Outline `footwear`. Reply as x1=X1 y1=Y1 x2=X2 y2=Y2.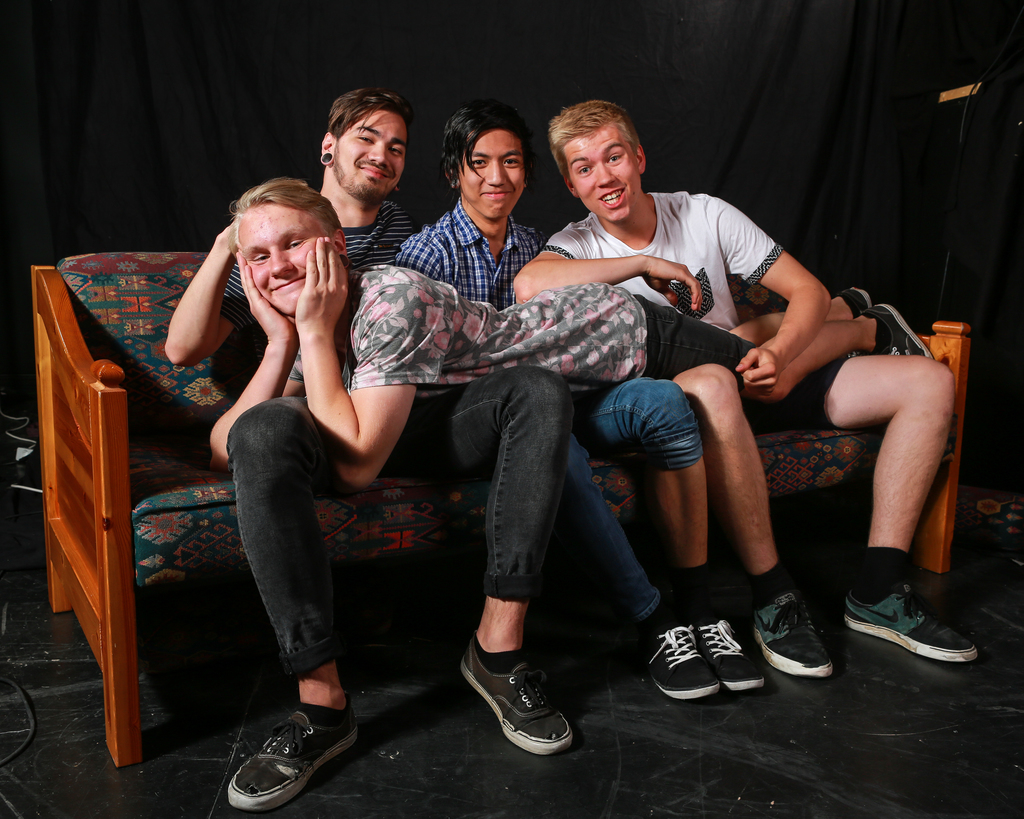
x1=226 y1=695 x2=364 y2=817.
